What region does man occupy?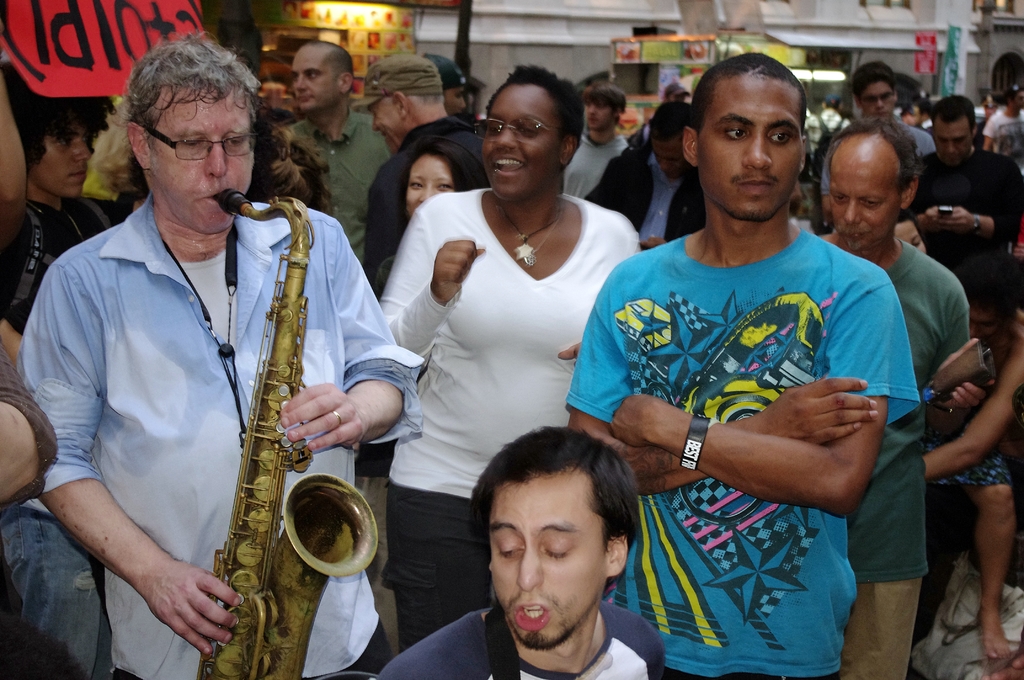
x1=819 y1=52 x2=951 y2=229.
